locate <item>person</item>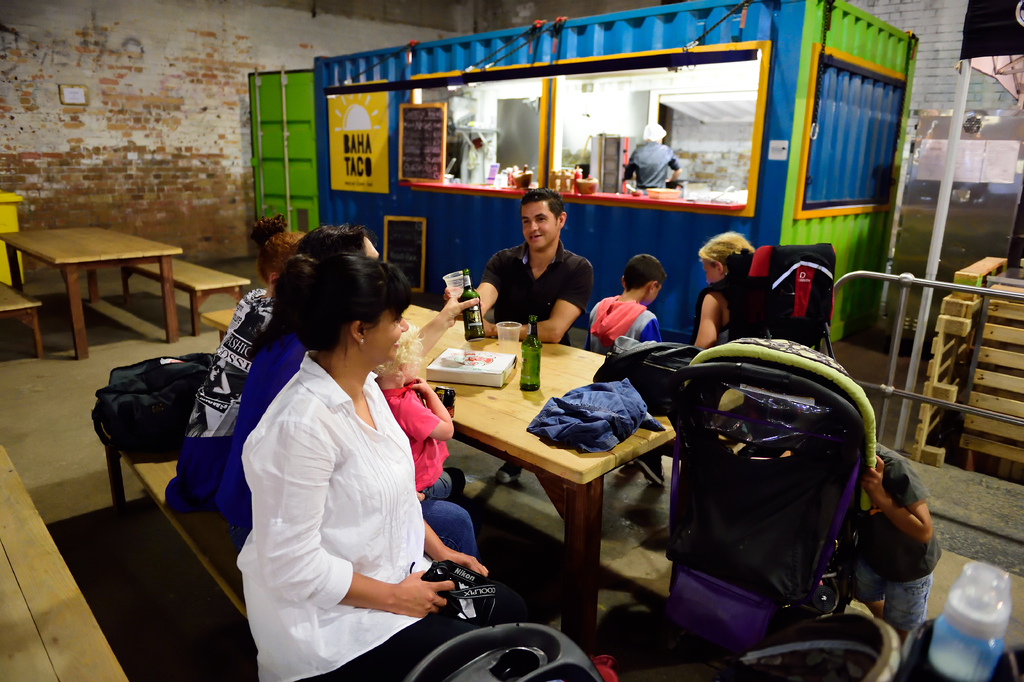
833, 433, 944, 645
